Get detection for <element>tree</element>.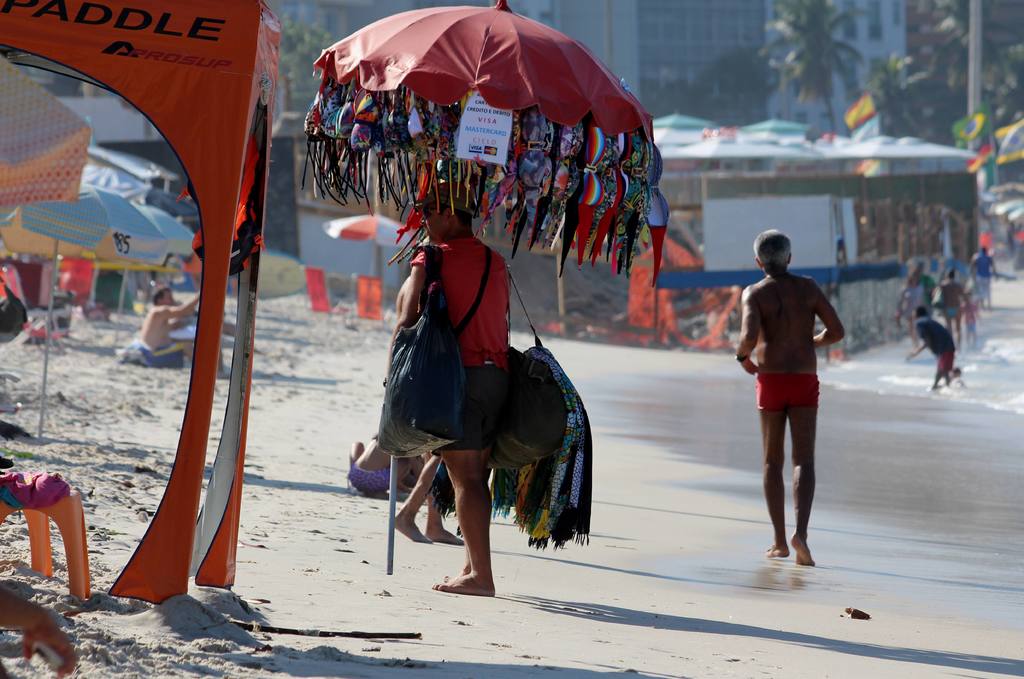
Detection: locate(693, 42, 780, 125).
